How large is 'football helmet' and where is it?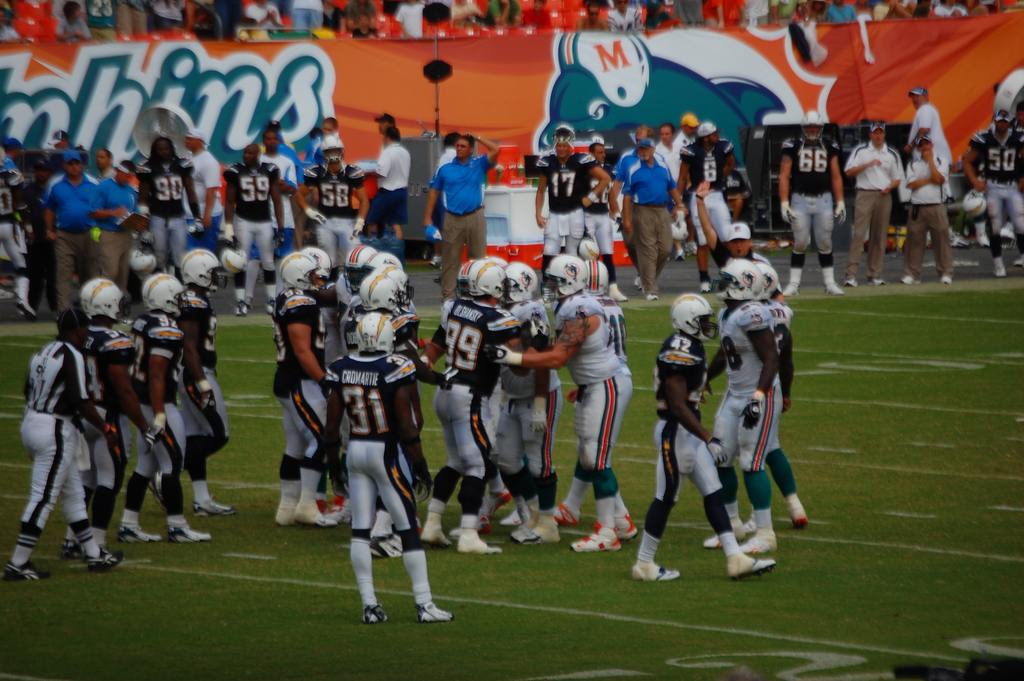
Bounding box: crop(961, 185, 992, 220).
